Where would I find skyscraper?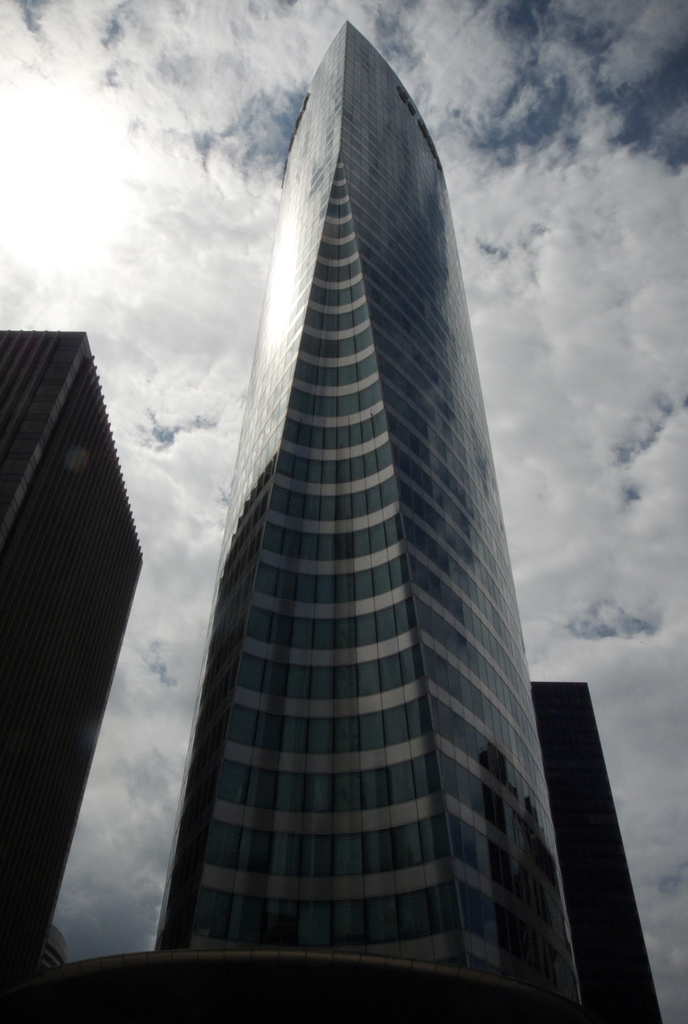
At 119, 28, 588, 1023.
